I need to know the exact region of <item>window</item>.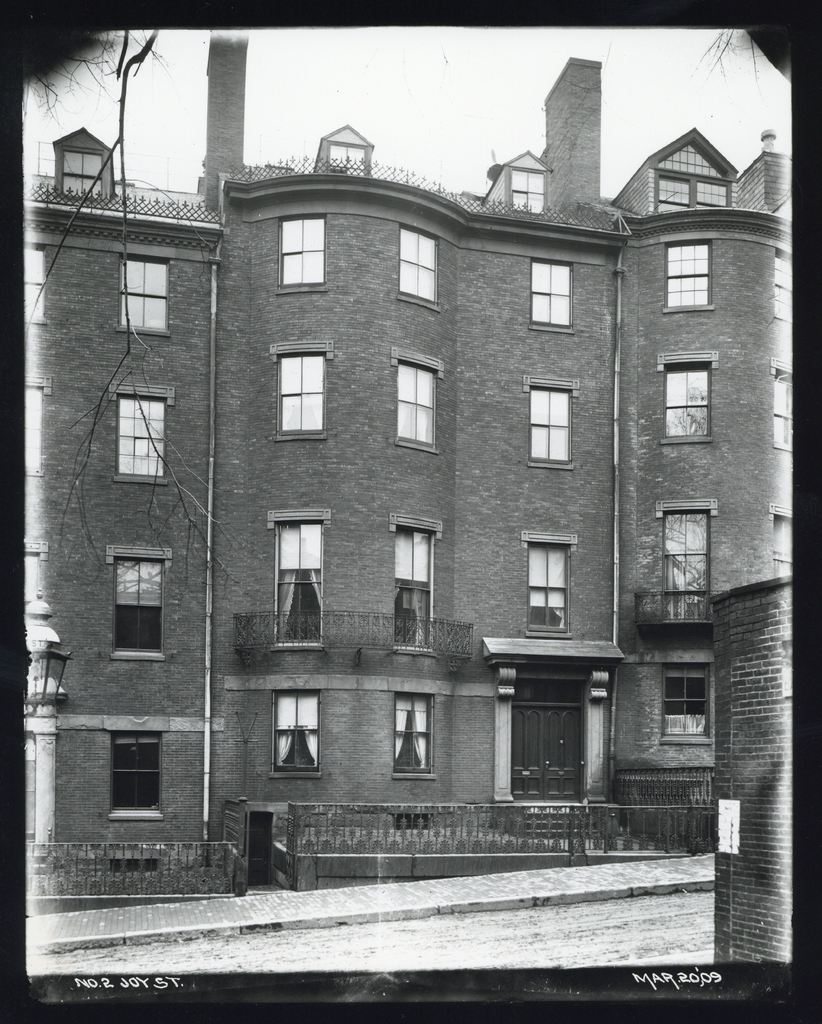
Region: [758, 358, 793, 456].
